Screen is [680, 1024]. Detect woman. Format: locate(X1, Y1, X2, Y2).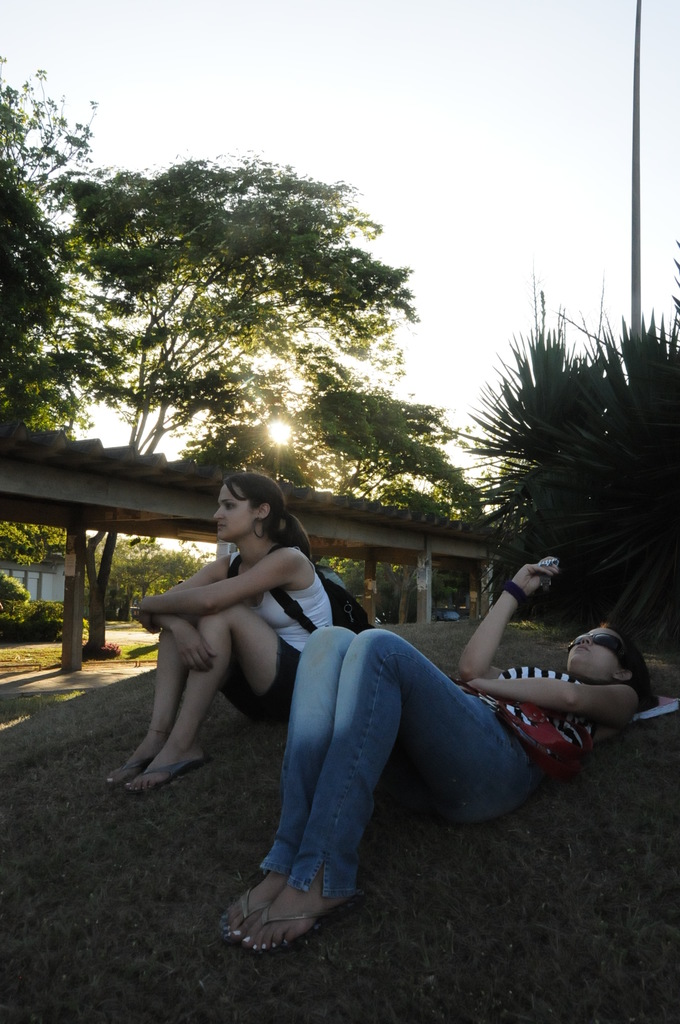
locate(220, 557, 665, 957).
